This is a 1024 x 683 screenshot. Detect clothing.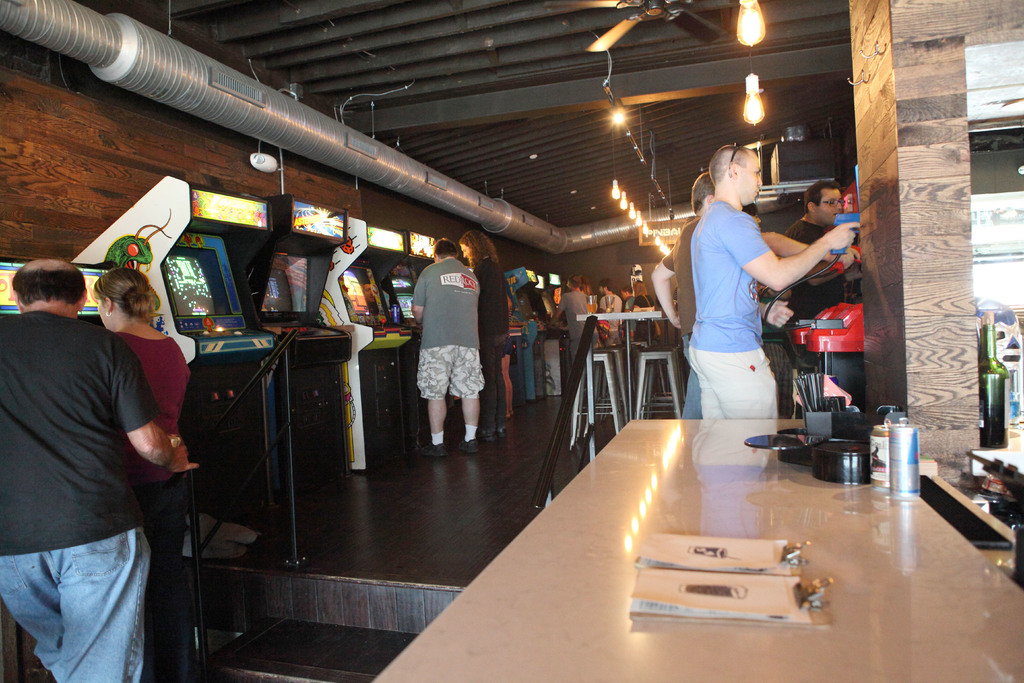
418:343:483:402.
